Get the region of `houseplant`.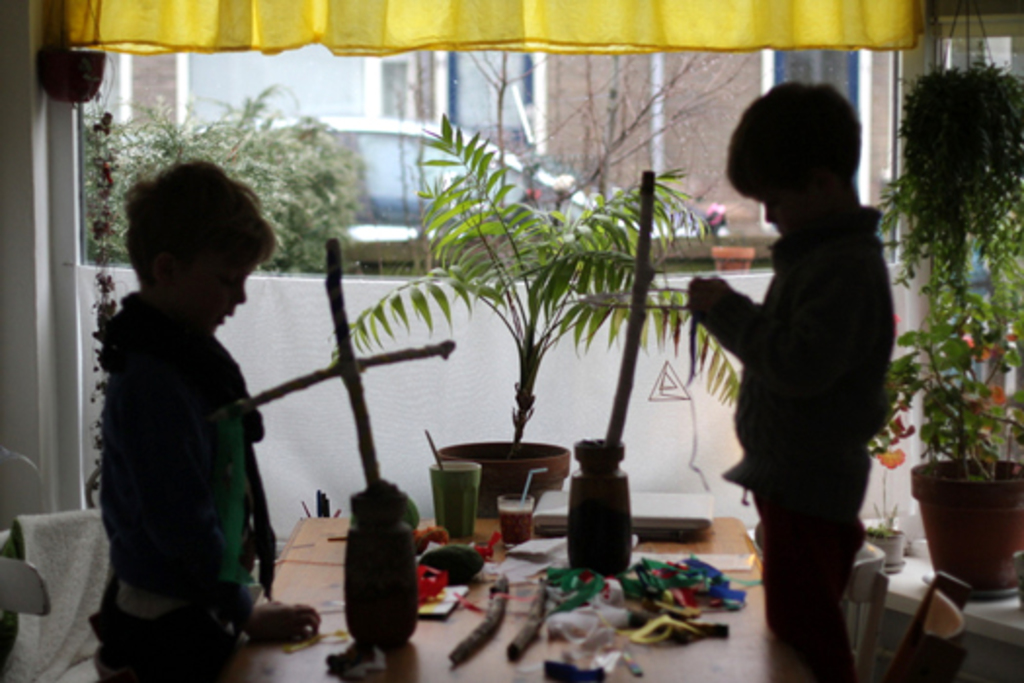
Rect(866, 166, 1022, 599).
